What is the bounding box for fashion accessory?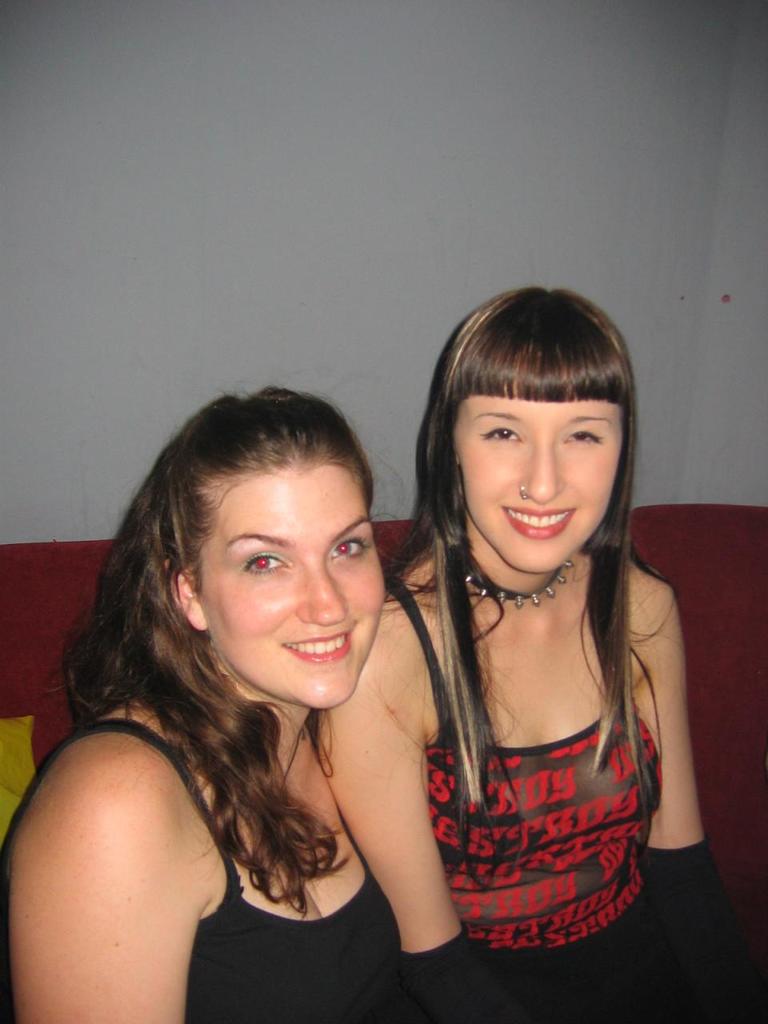
box=[464, 554, 574, 610].
